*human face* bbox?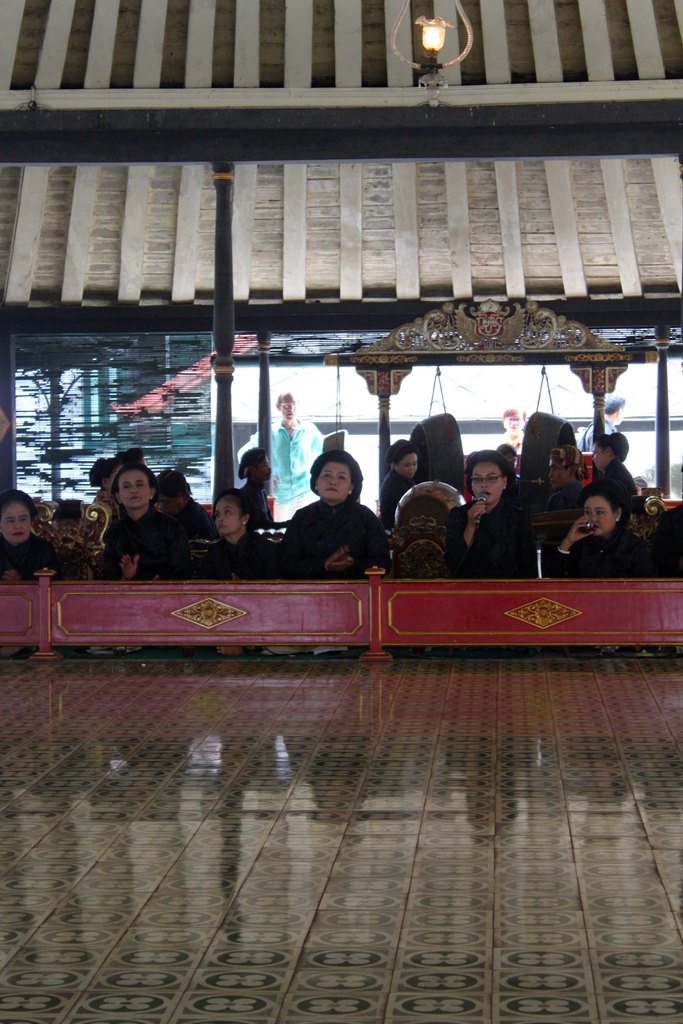
bbox=[474, 464, 505, 504]
